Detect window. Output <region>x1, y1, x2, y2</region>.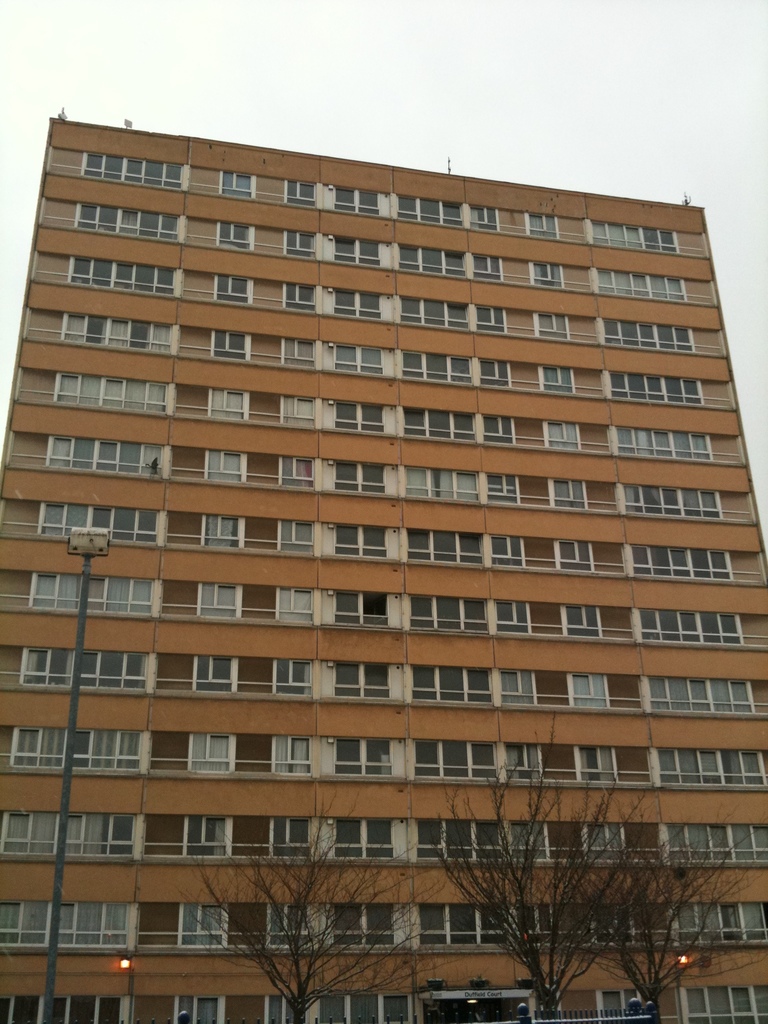
<region>473, 256, 499, 280</region>.
